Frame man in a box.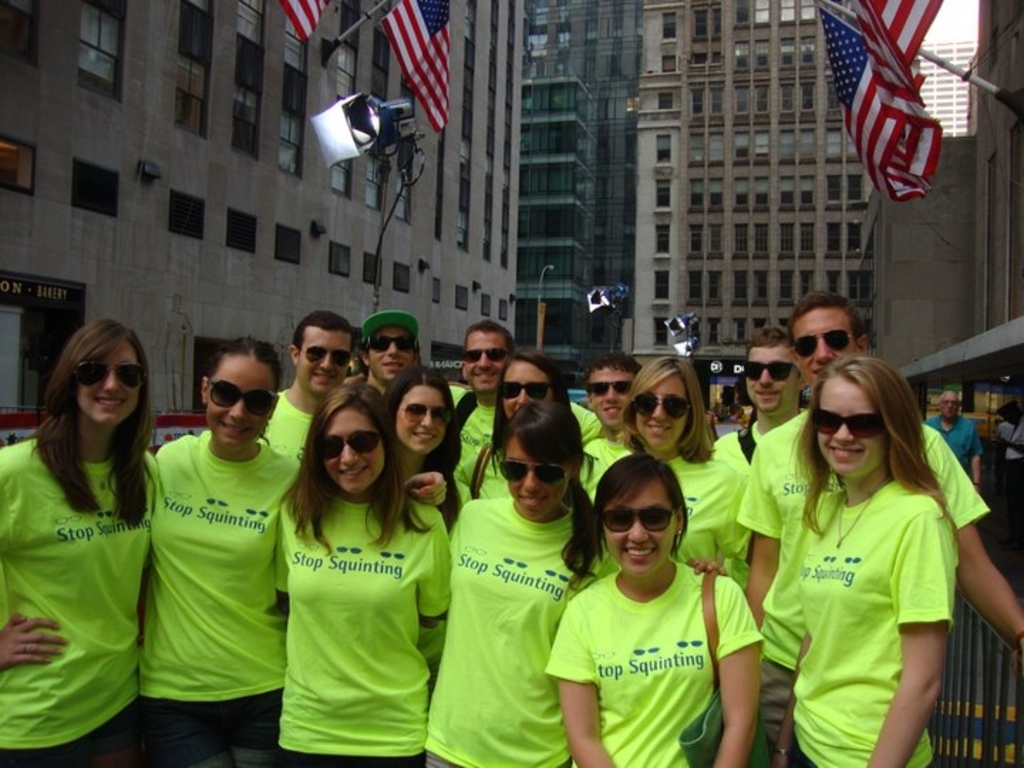
[725, 326, 808, 457].
